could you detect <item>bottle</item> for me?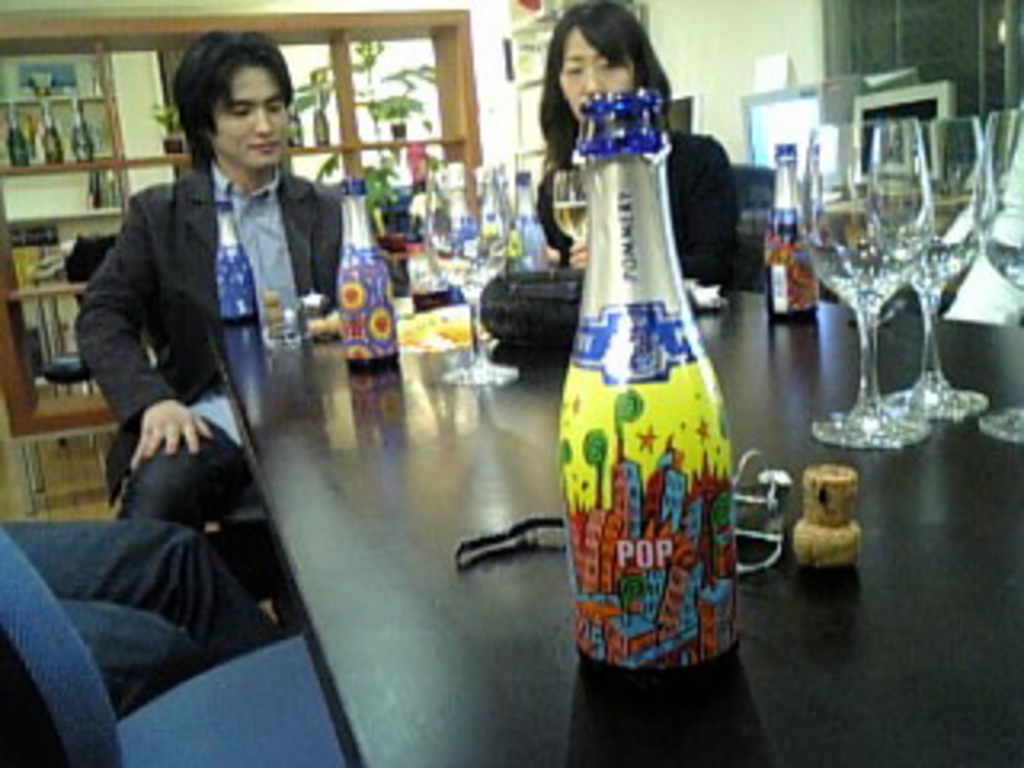
Detection result: region(342, 182, 403, 390).
